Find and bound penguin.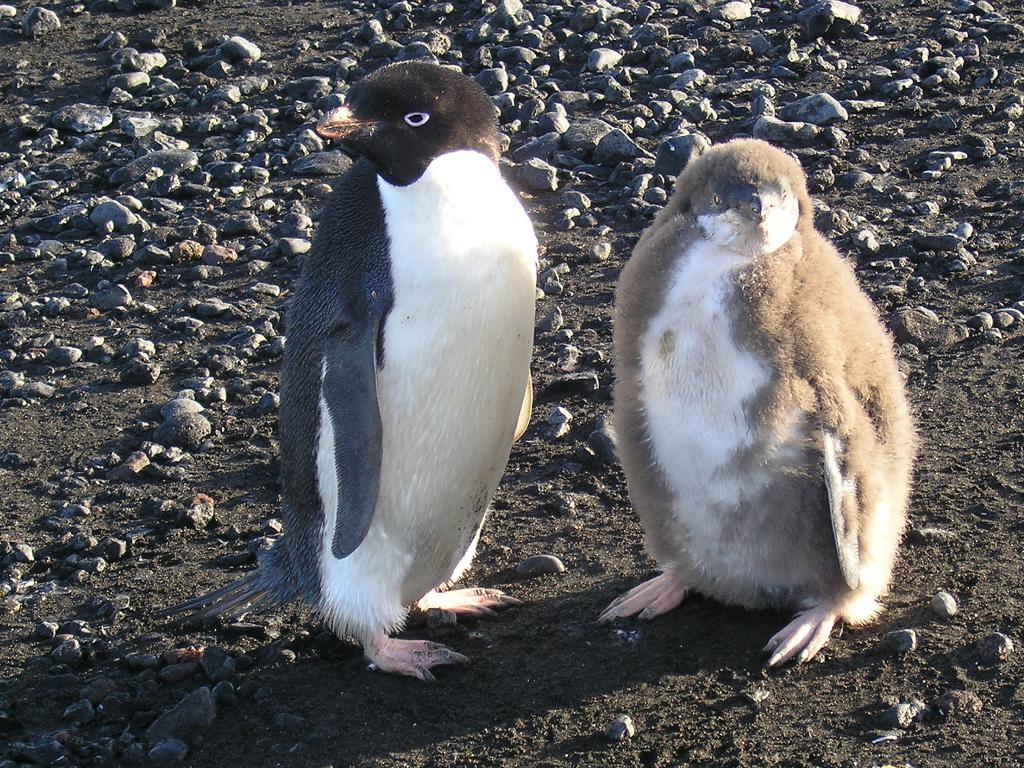
Bound: box(593, 131, 920, 660).
